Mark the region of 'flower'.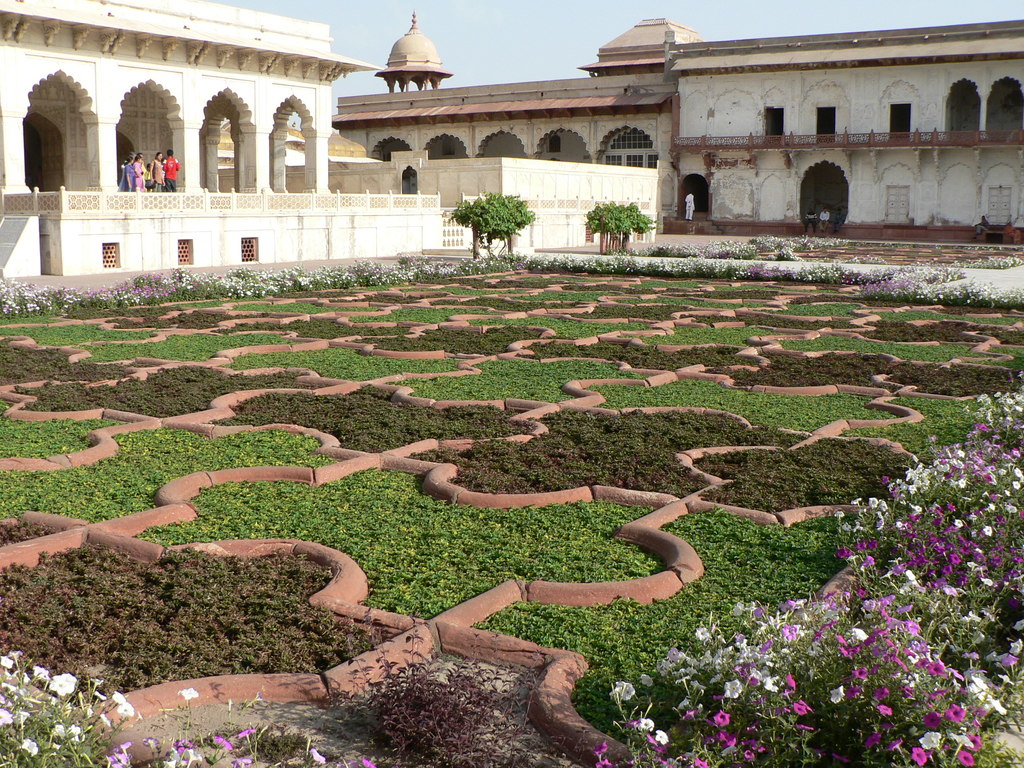
Region: <box>708,705,734,733</box>.
